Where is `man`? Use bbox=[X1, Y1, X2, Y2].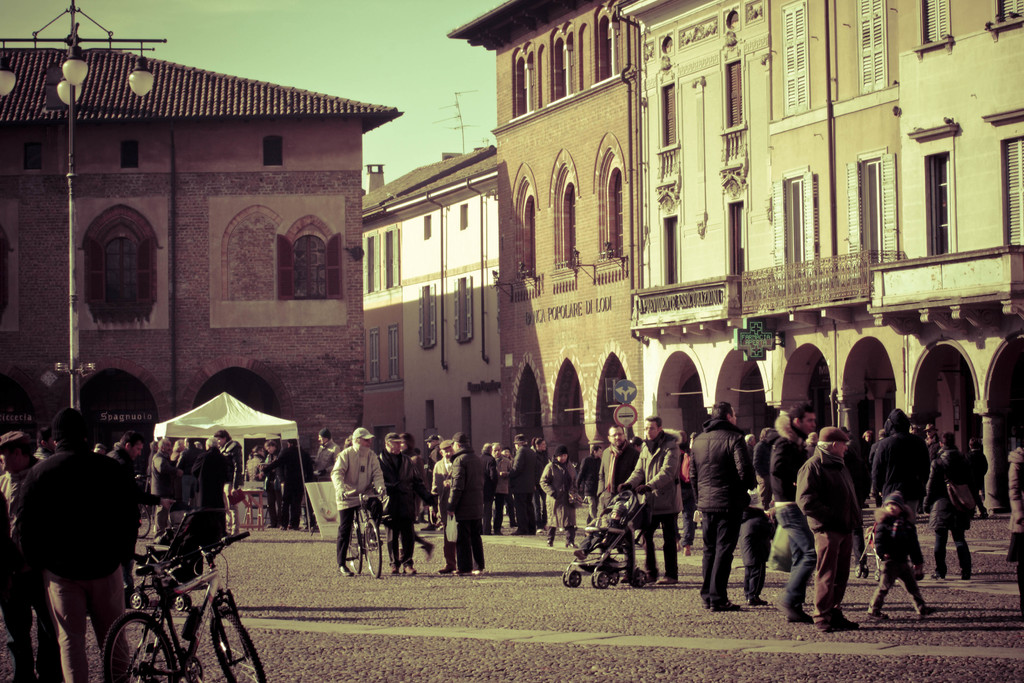
bbox=[595, 422, 640, 520].
